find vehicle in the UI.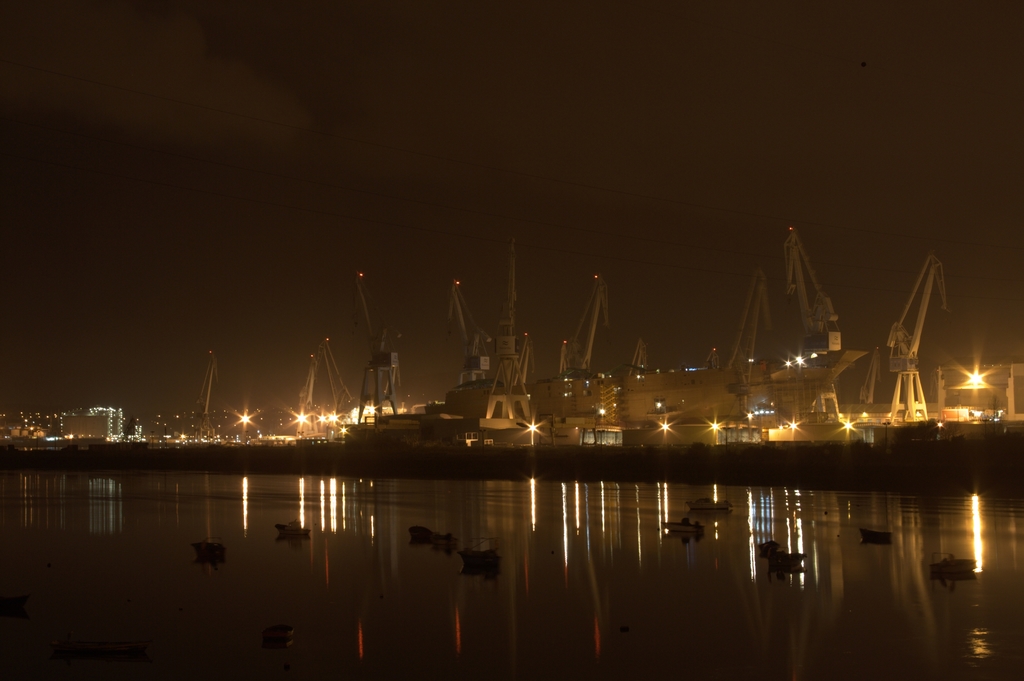
UI element at rect(659, 515, 705, 530).
